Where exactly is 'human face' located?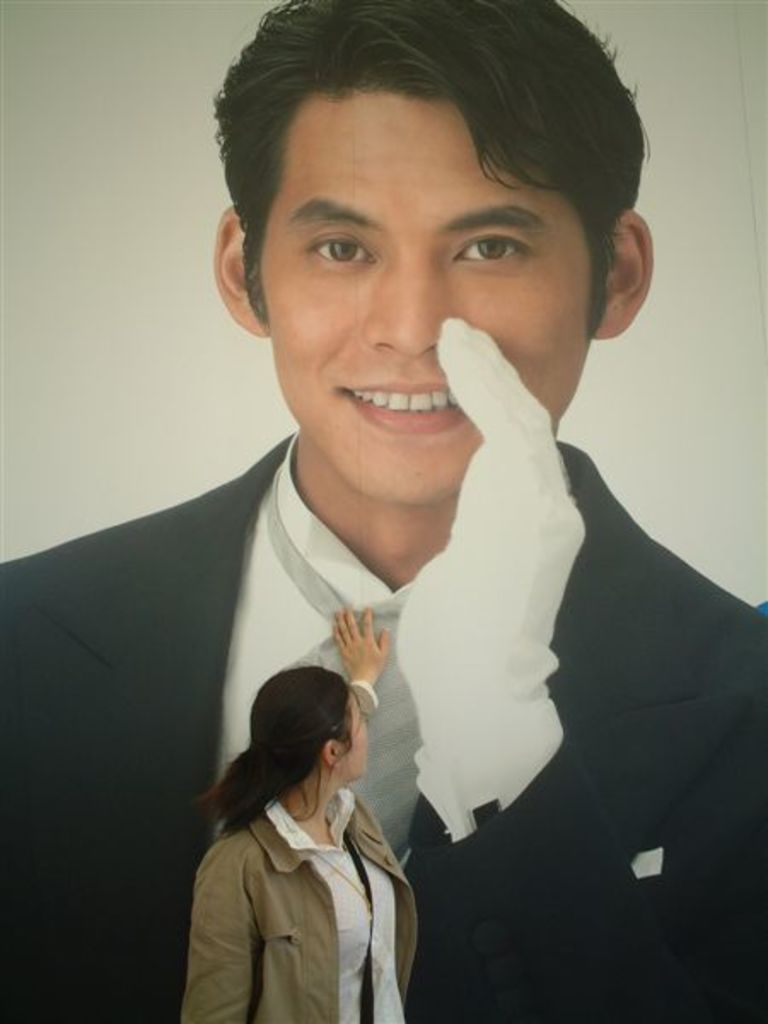
Its bounding box is box=[271, 87, 597, 510].
